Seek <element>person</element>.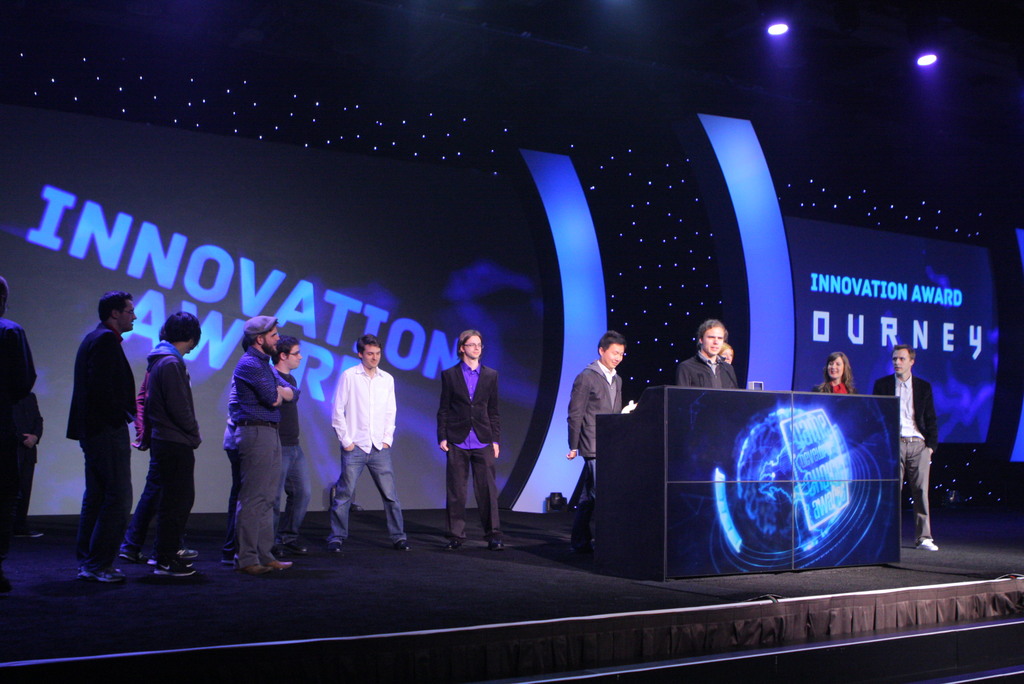
crop(220, 316, 299, 571).
